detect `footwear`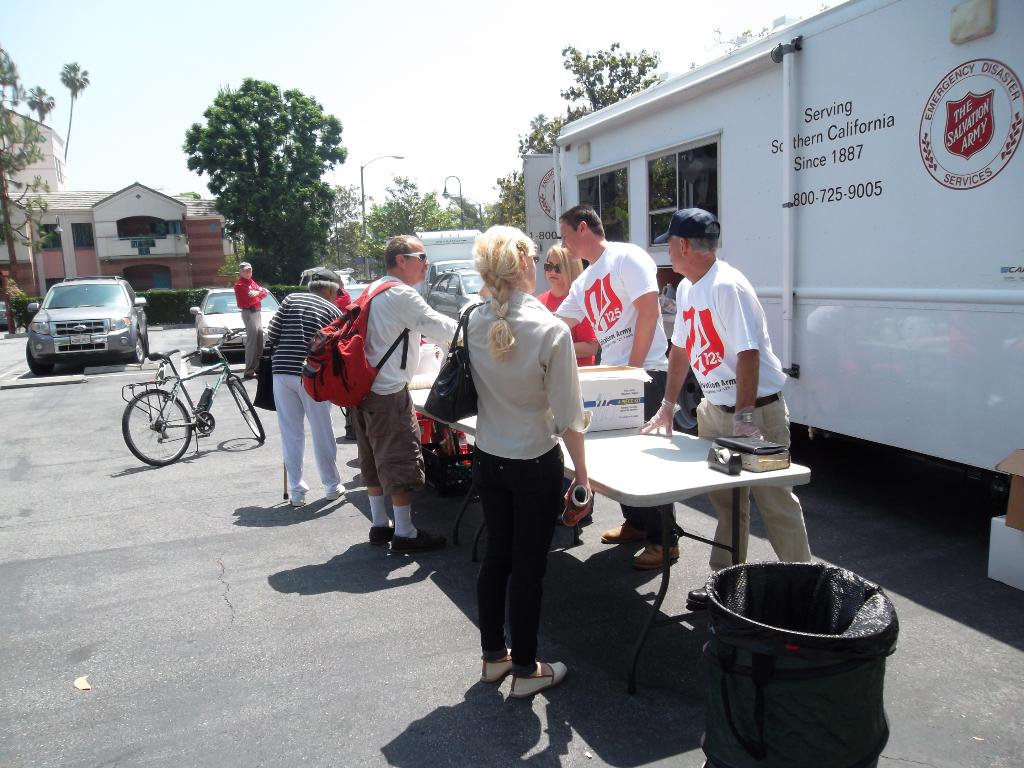
(x1=509, y1=662, x2=568, y2=701)
